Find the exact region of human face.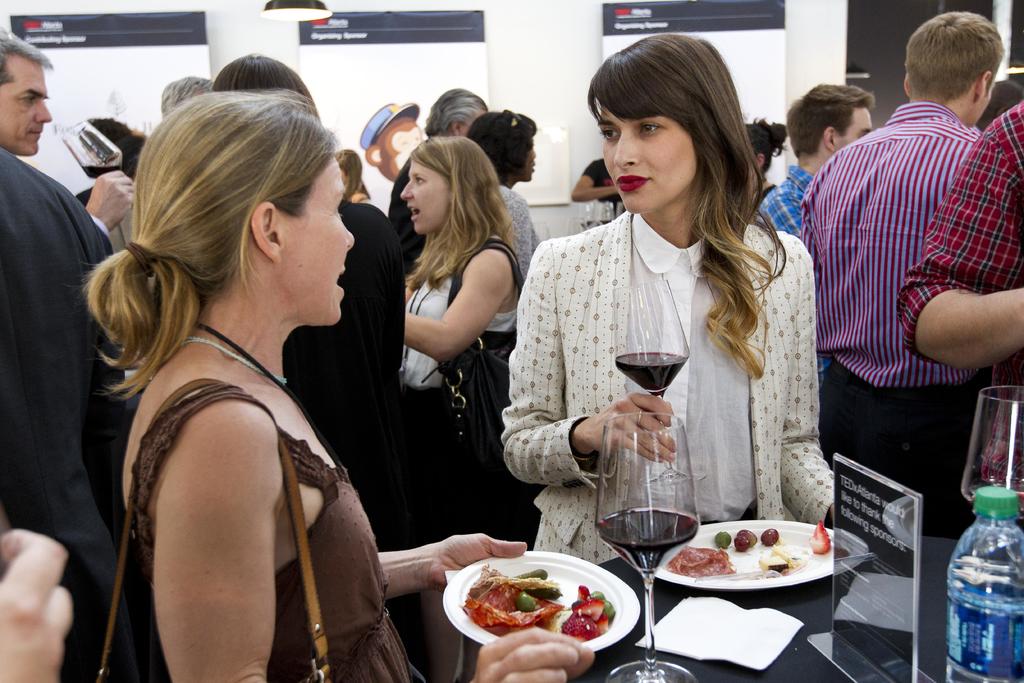
Exact region: (x1=830, y1=103, x2=876, y2=147).
